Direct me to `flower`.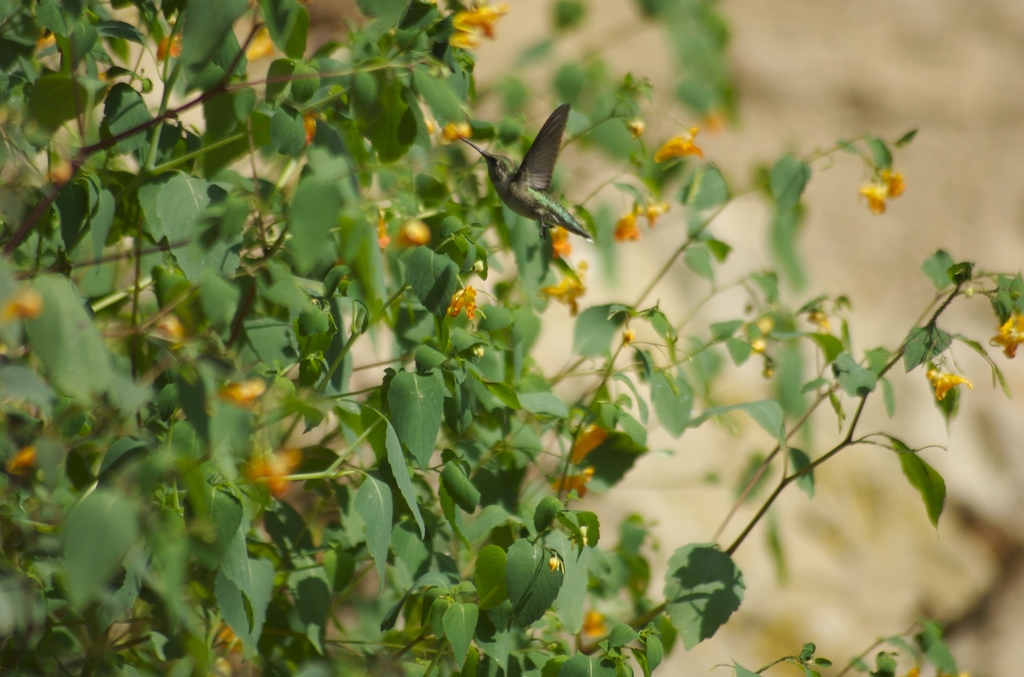
Direction: box=[861, 170, 906, 215].
